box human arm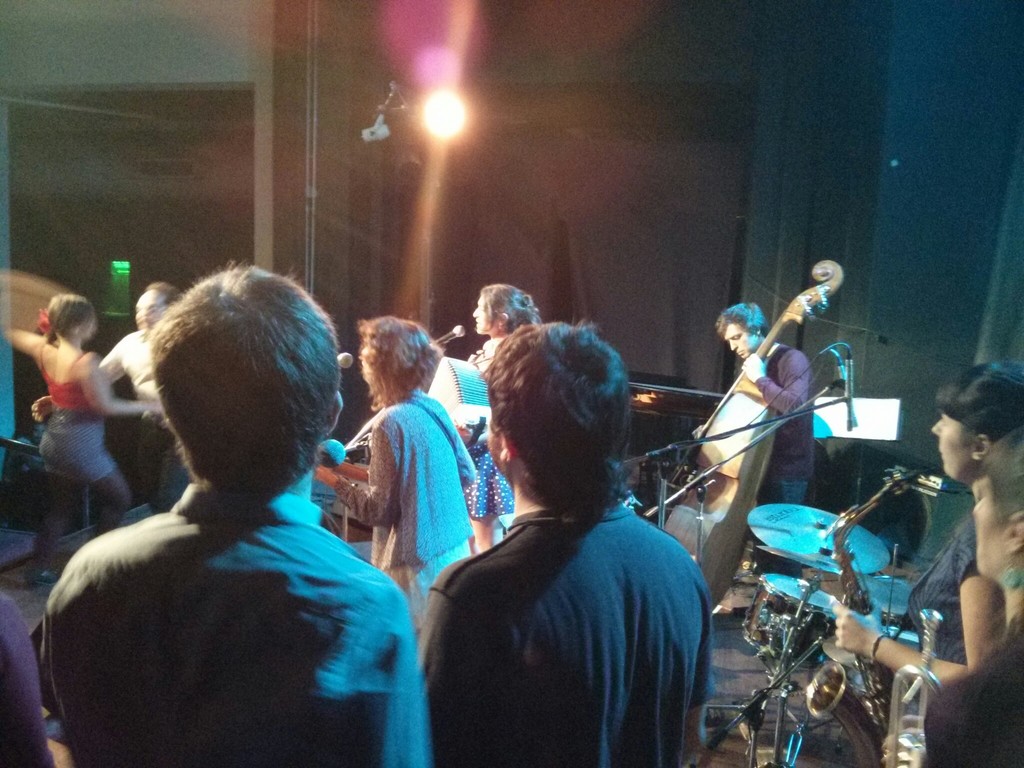
box=[737, 347, 812, 416]
